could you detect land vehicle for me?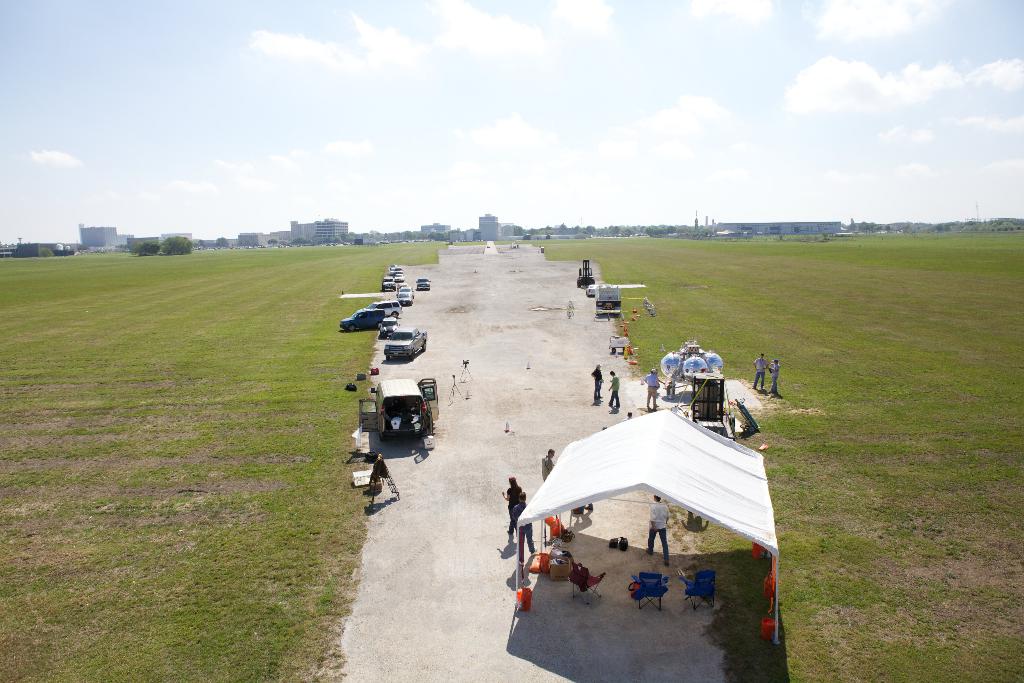
Detection result: {"left": 386, "top": 327, "right": 426, "bottom": 356}.
